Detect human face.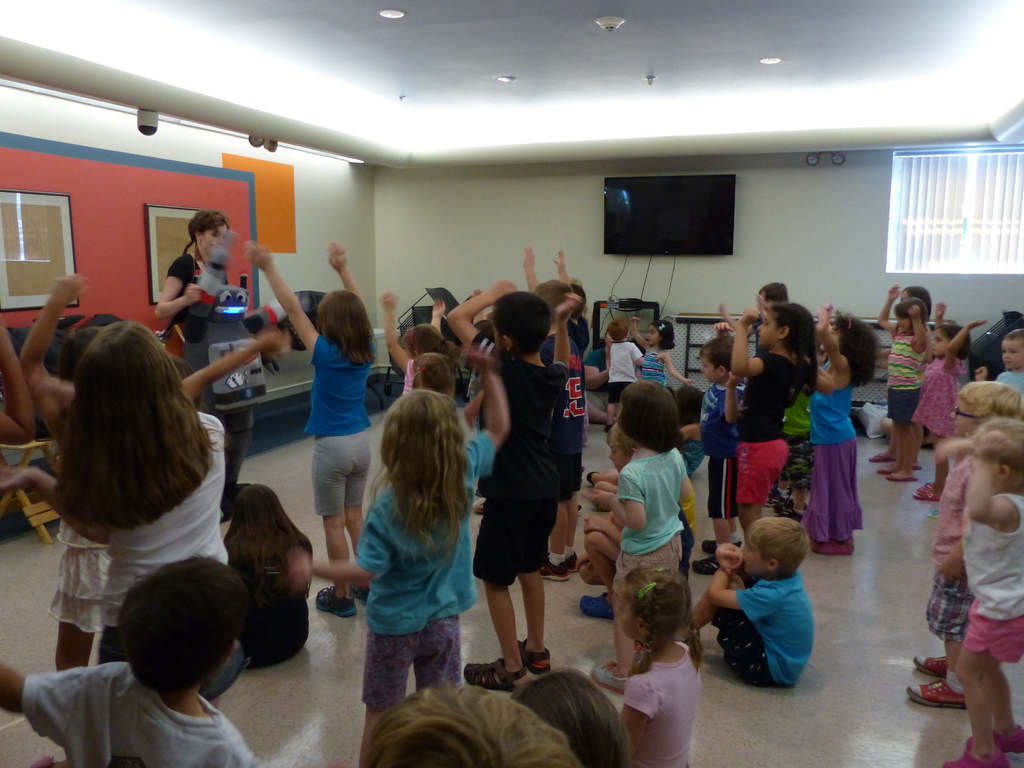
Detected at box(951, 399, 976, 435).
